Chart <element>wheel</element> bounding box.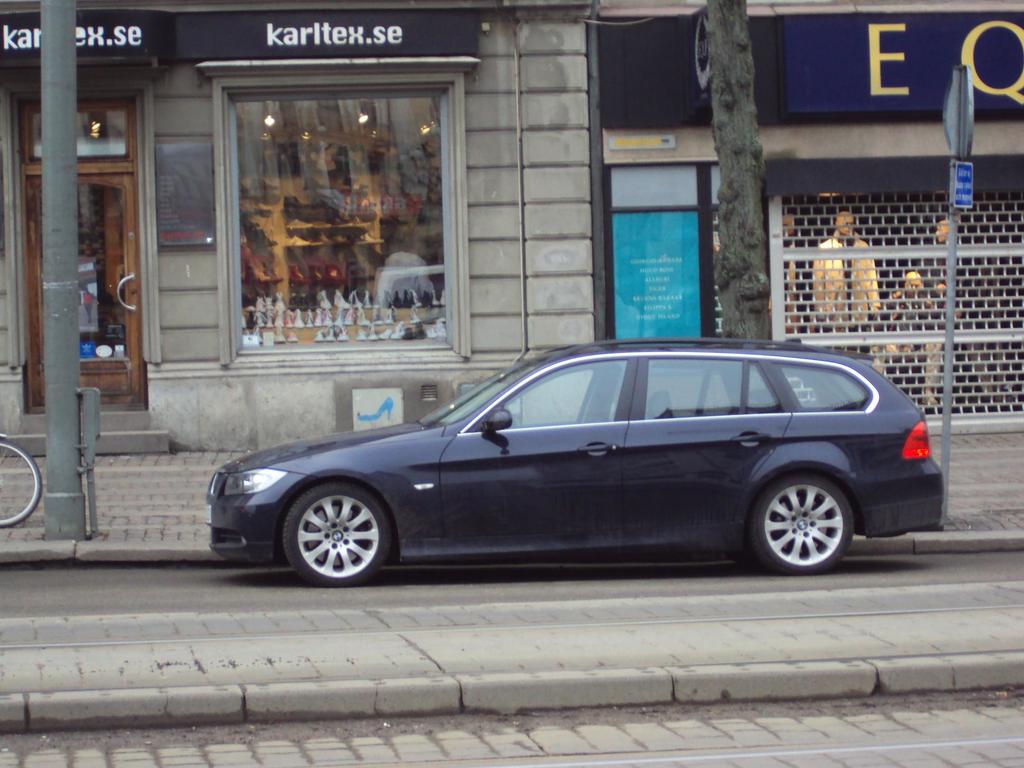
Charted: pyautogui.locateOnScreen(0, 440, 42, 527).
